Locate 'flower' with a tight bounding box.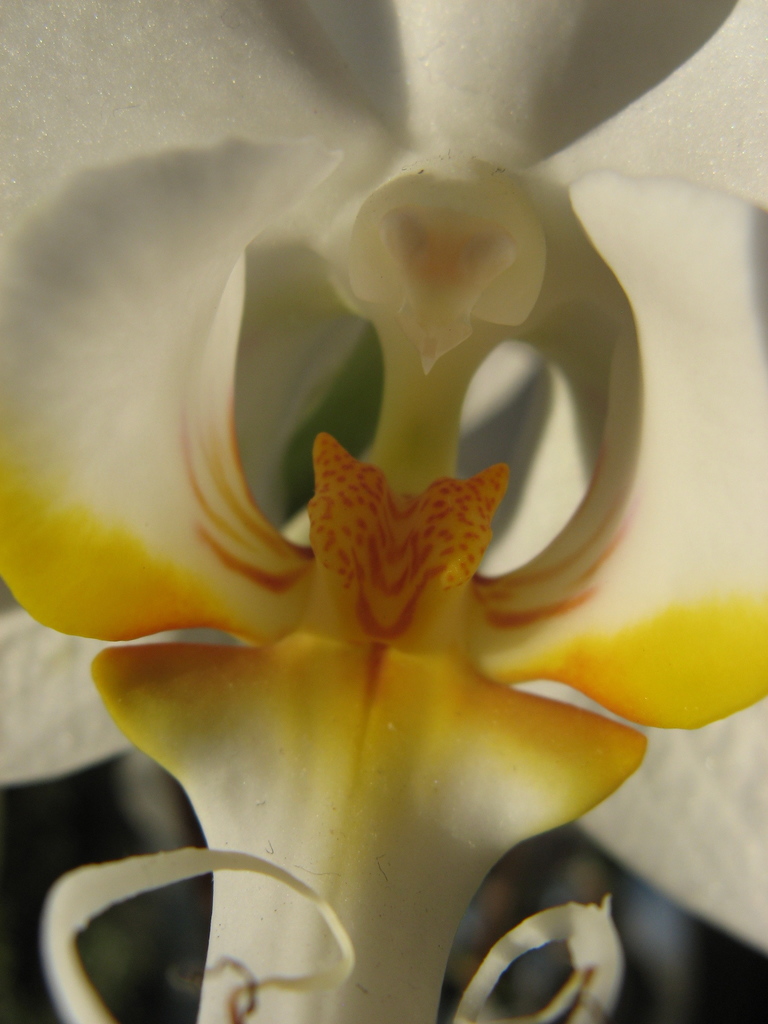
locate(33, 76, 690, 924).
